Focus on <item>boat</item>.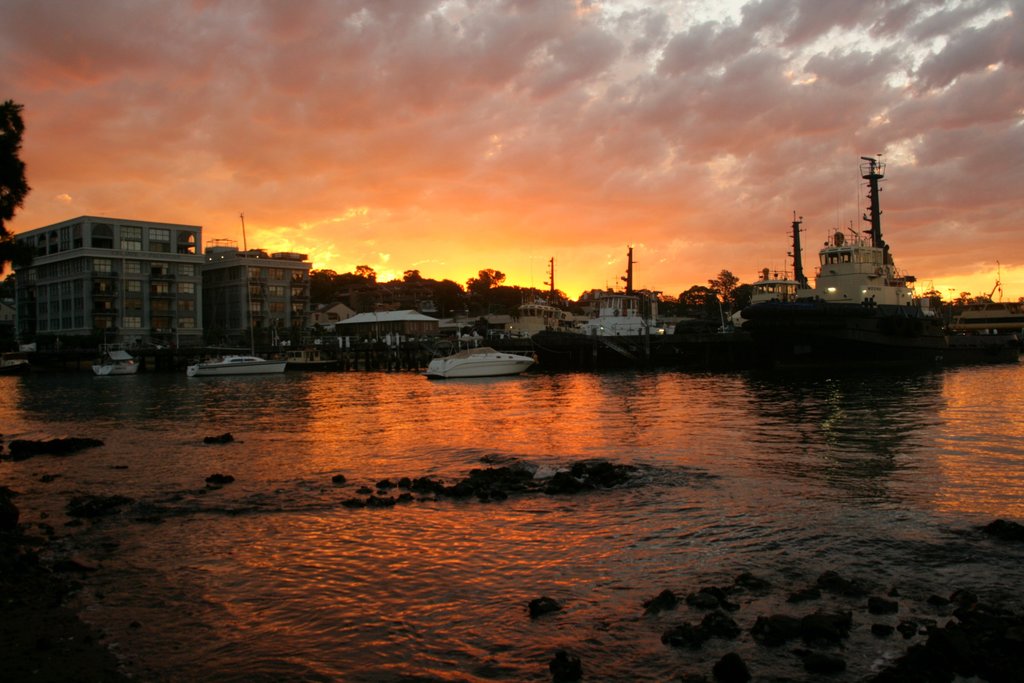
Focused at {"left": 426, "top": 341, "right": 533, "bottom": 378}.
